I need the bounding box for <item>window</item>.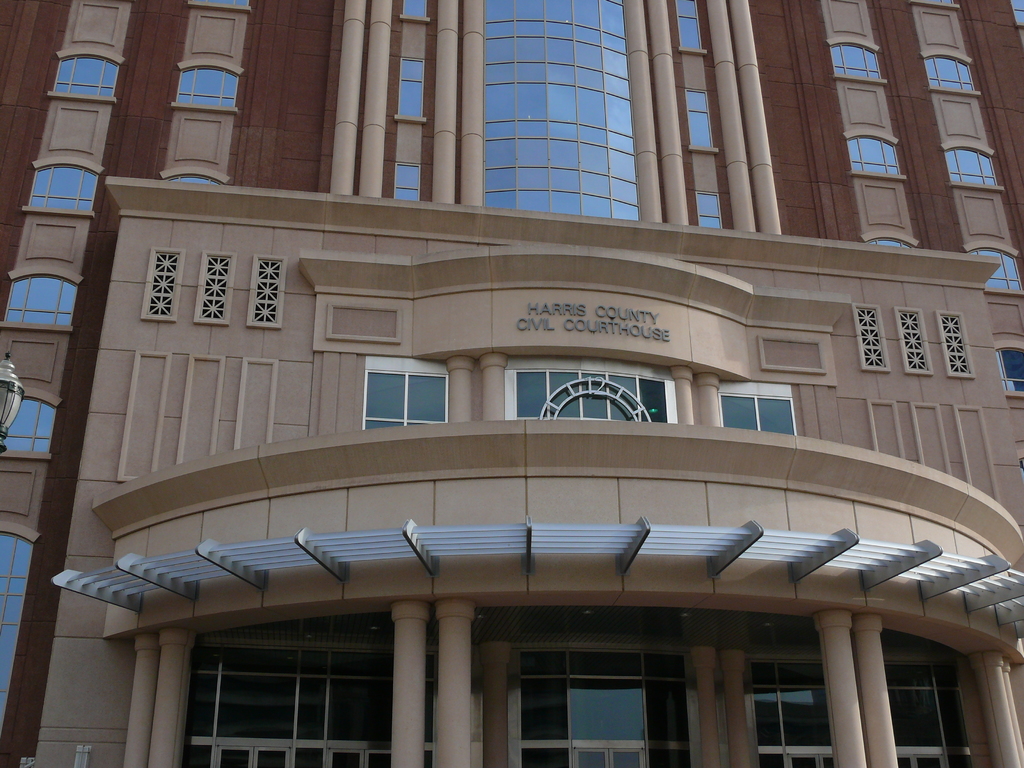
Here it is: <bbox>747, 653, 838, 767</bbox>.
